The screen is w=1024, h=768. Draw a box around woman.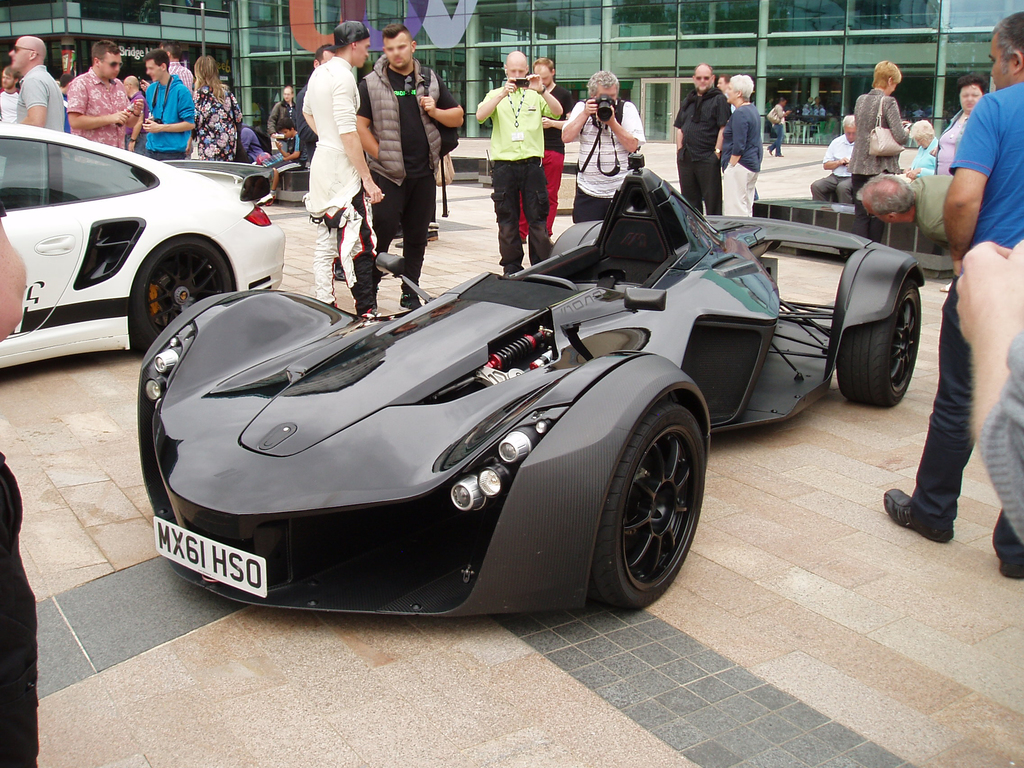
crop(934, 73, 992, 175).
